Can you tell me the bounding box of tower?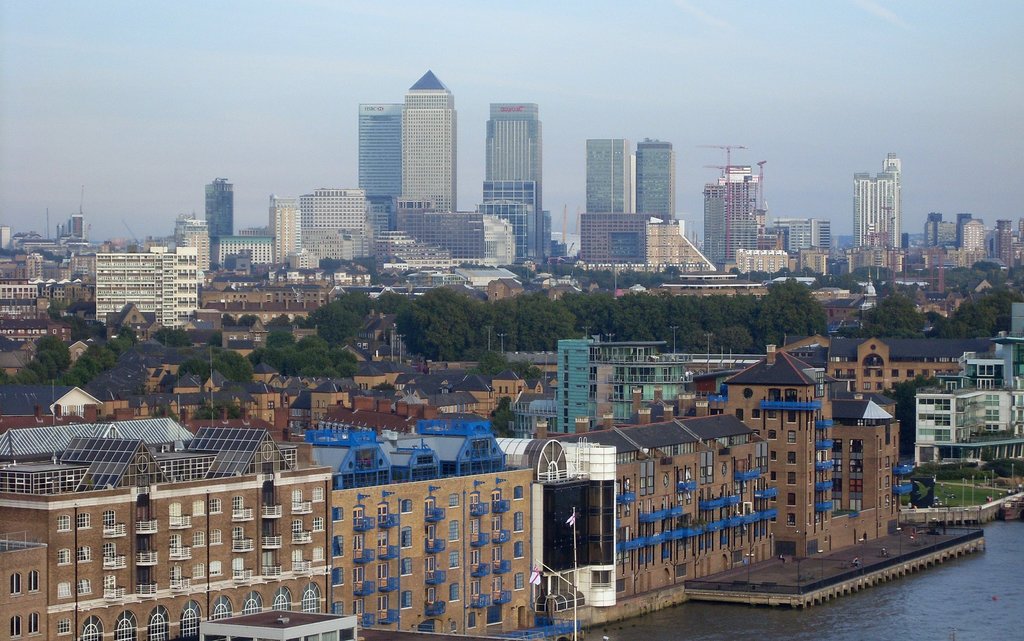
(157, 217, 219, 256).
